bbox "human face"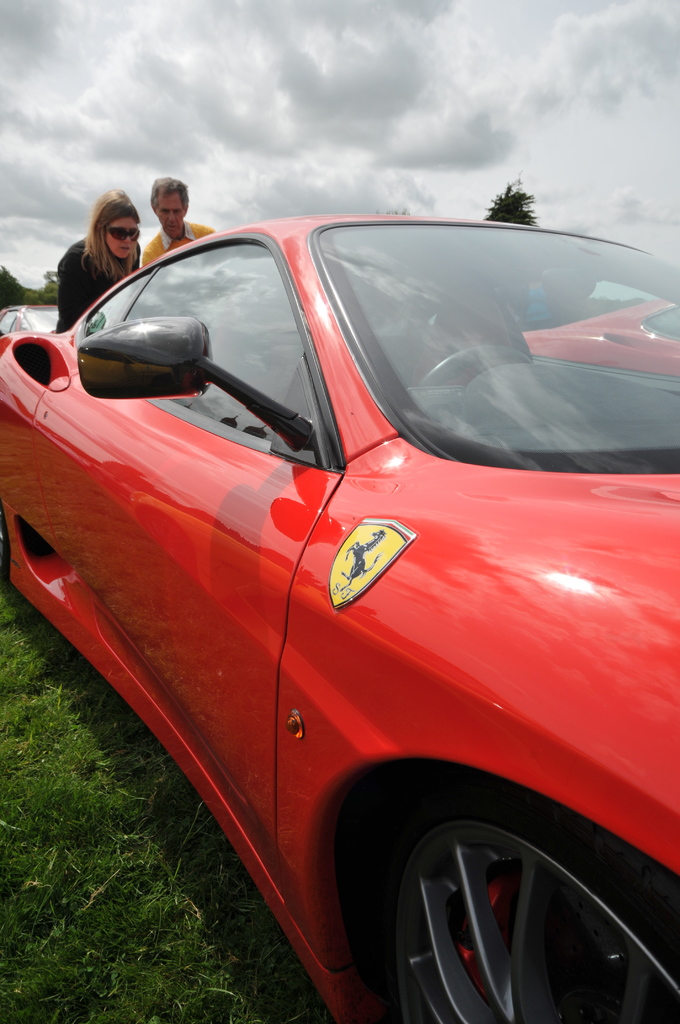
(161, 195, 193, 239)
